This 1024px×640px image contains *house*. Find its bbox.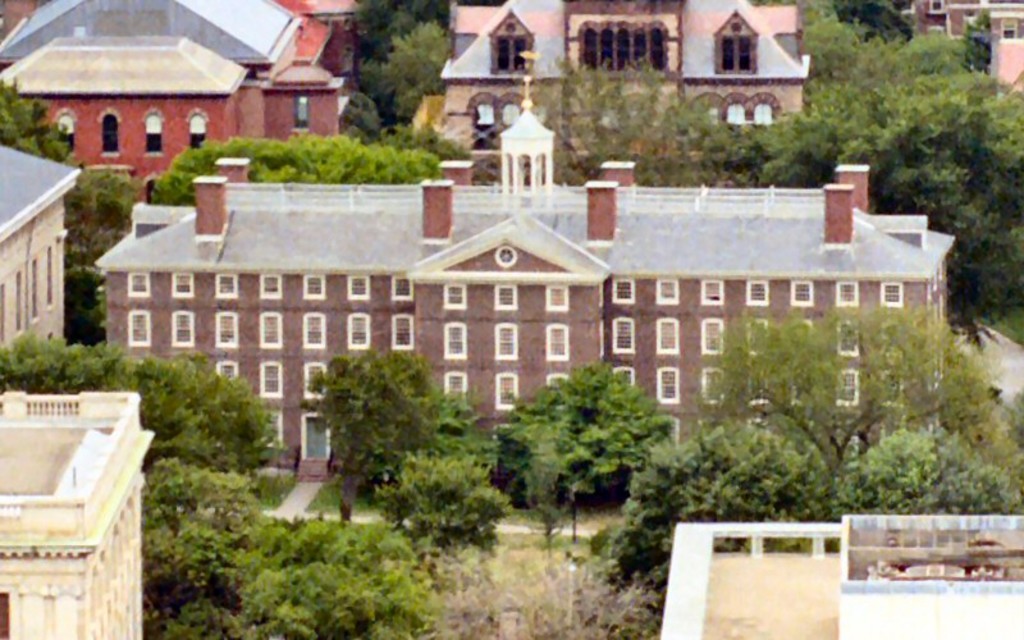
15:0:302:125.
